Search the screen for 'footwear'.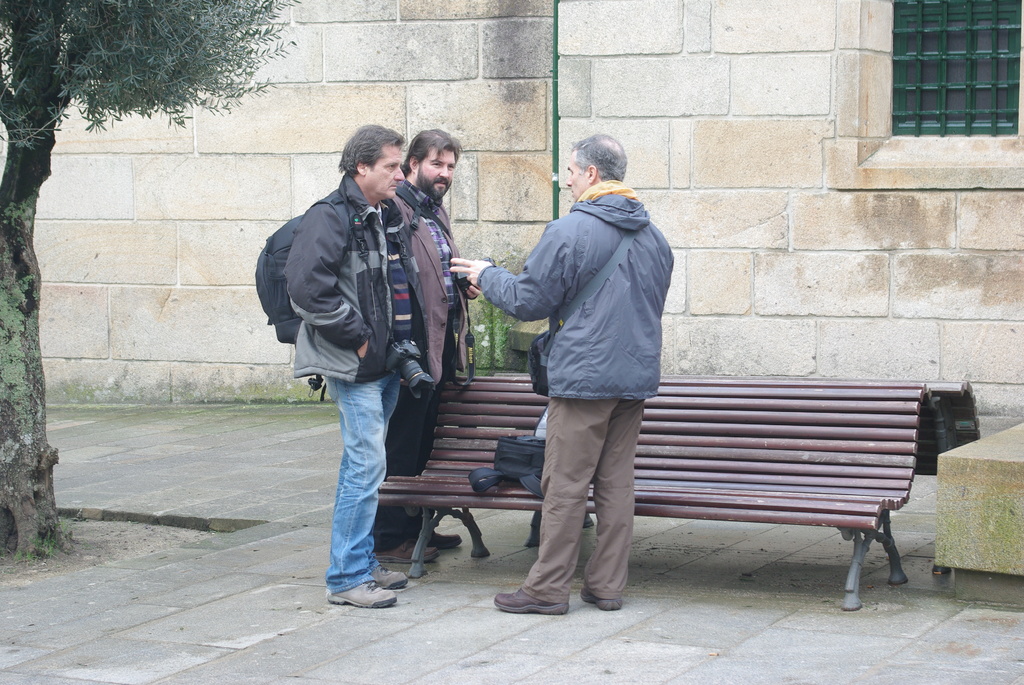
Found at left=382, top=536, right=435, bottom=560.
